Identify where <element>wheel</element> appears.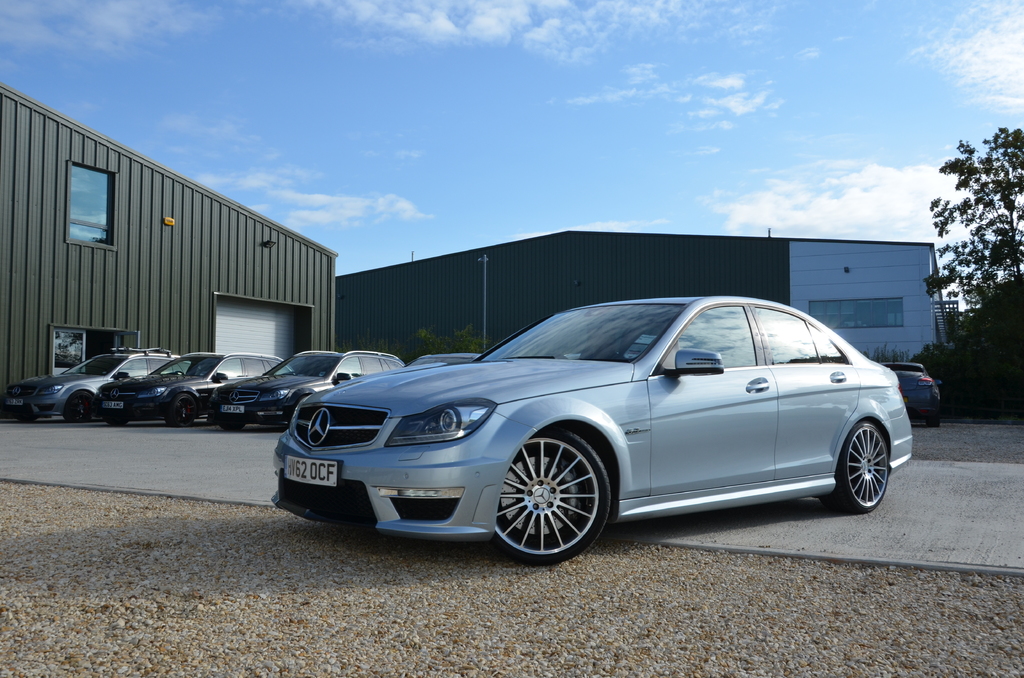
Appears at 170:389:201:428.
